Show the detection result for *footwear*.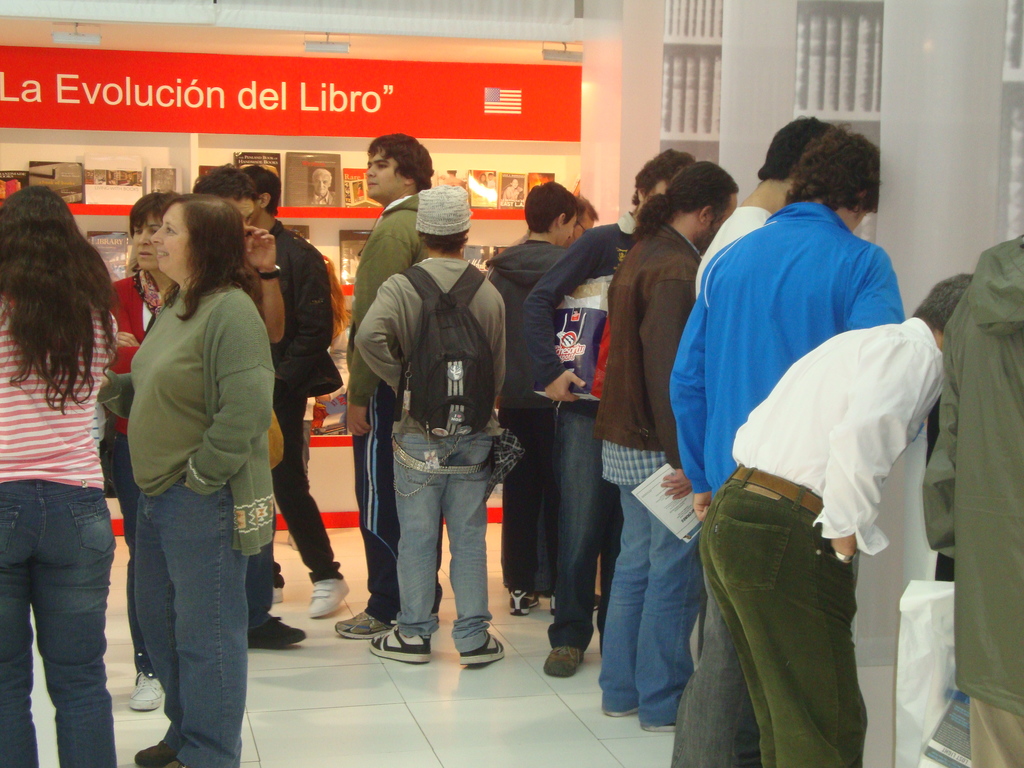
left=308, top=580, right=352, bottom=618.
